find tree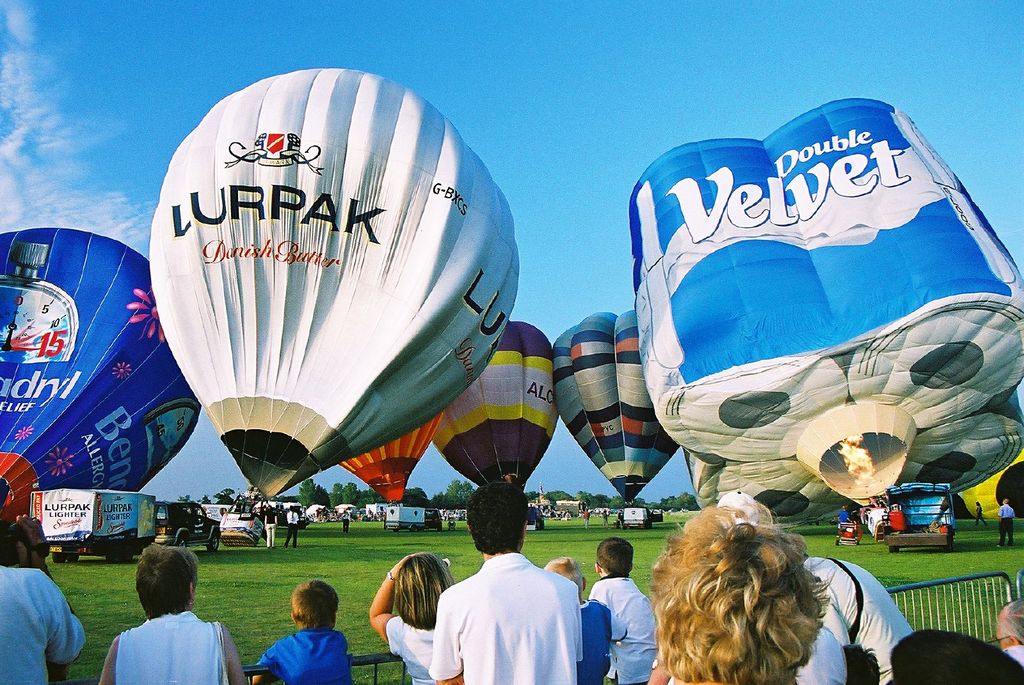
{"left": 308, "top": 480, "right": 334, "bottom": 518}
